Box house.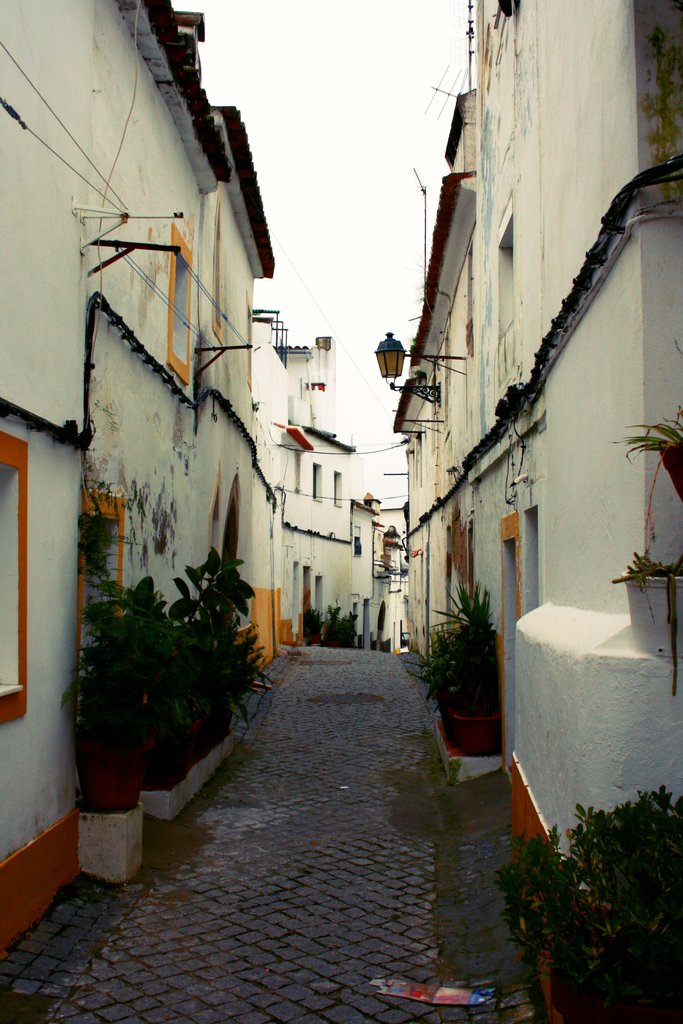
{"x1": 0, "y1": 0, "x2": 276, "y2": 954}.
